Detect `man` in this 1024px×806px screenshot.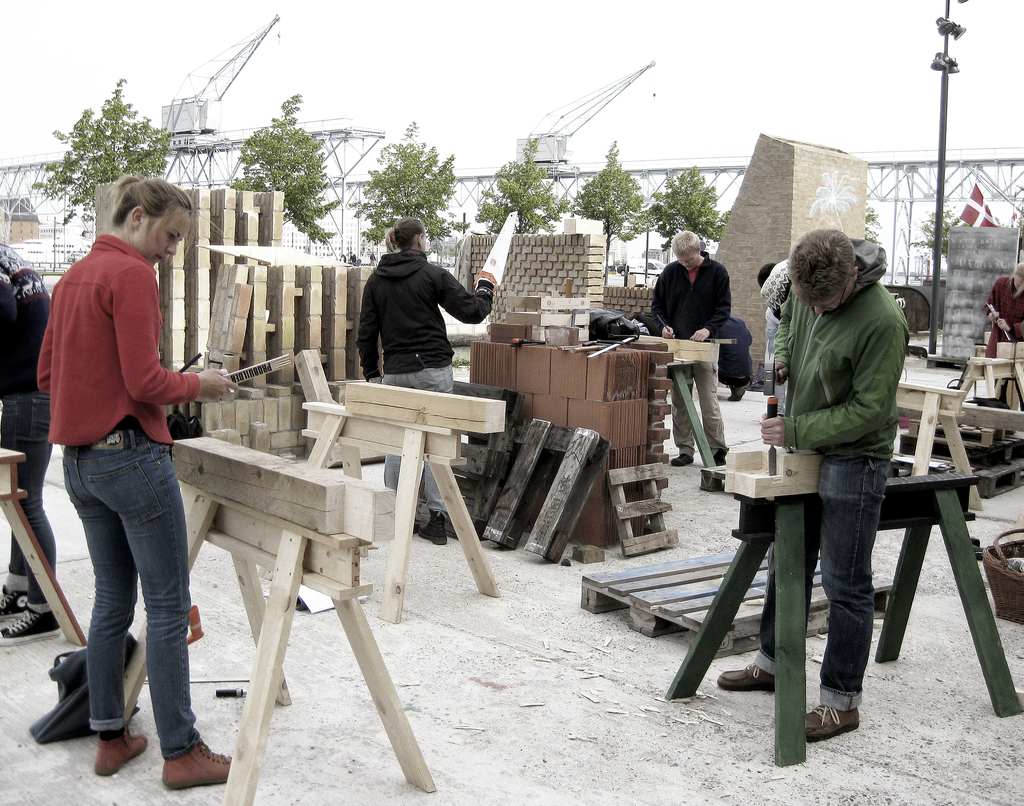
Detection: box(644, 230, 732, 471).
